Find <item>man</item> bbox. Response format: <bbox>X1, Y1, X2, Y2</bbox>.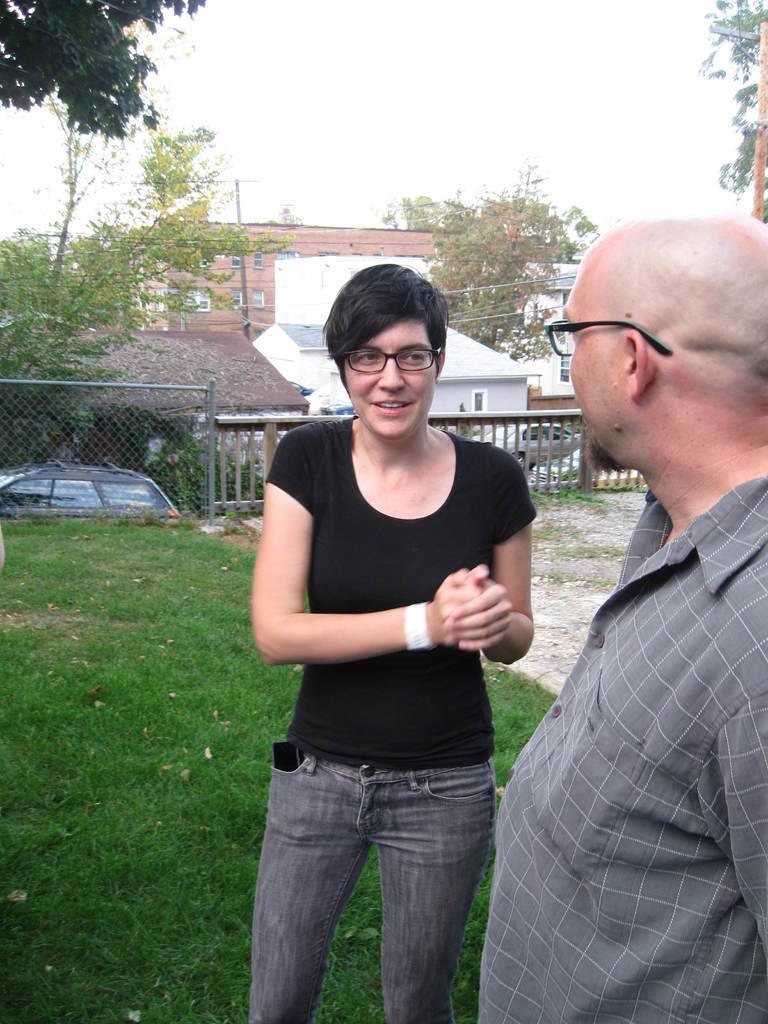
<bbox>527, 165, 764, 1023</bbox>.
